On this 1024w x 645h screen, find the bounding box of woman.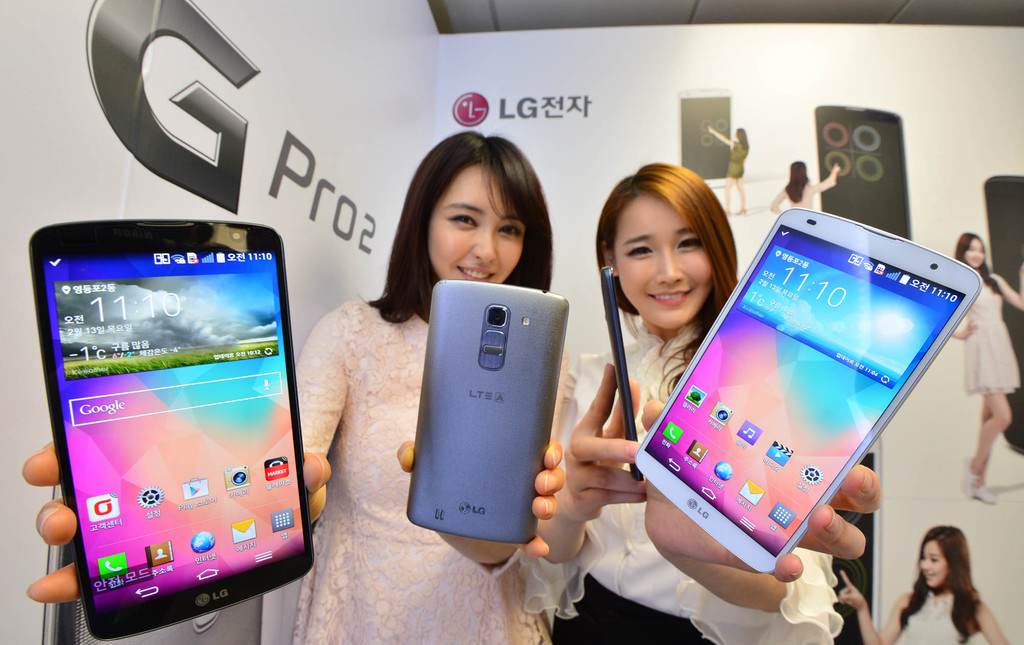
Bounding box: select_region(769, 159, 843, 219).
